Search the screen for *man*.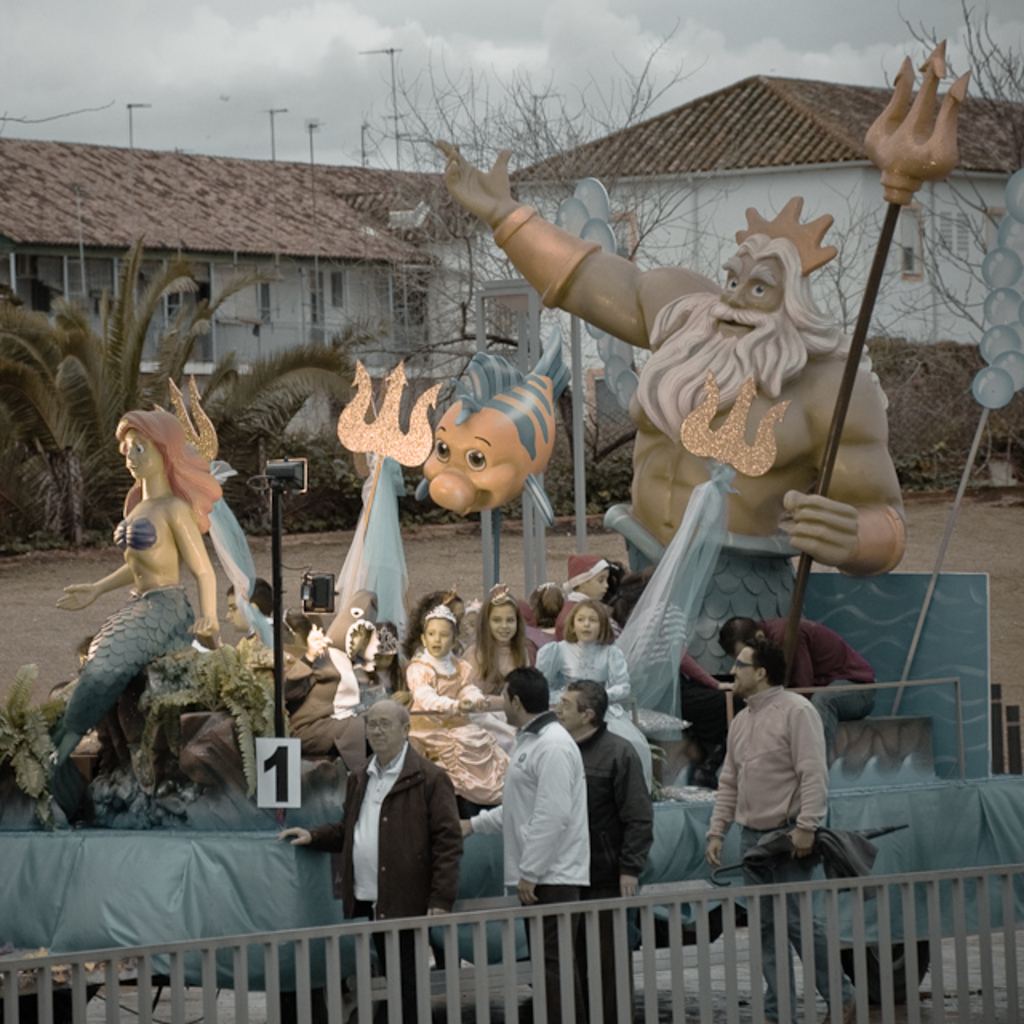
Found at (x1=554, y1=677, x2=659, y2=1022).
